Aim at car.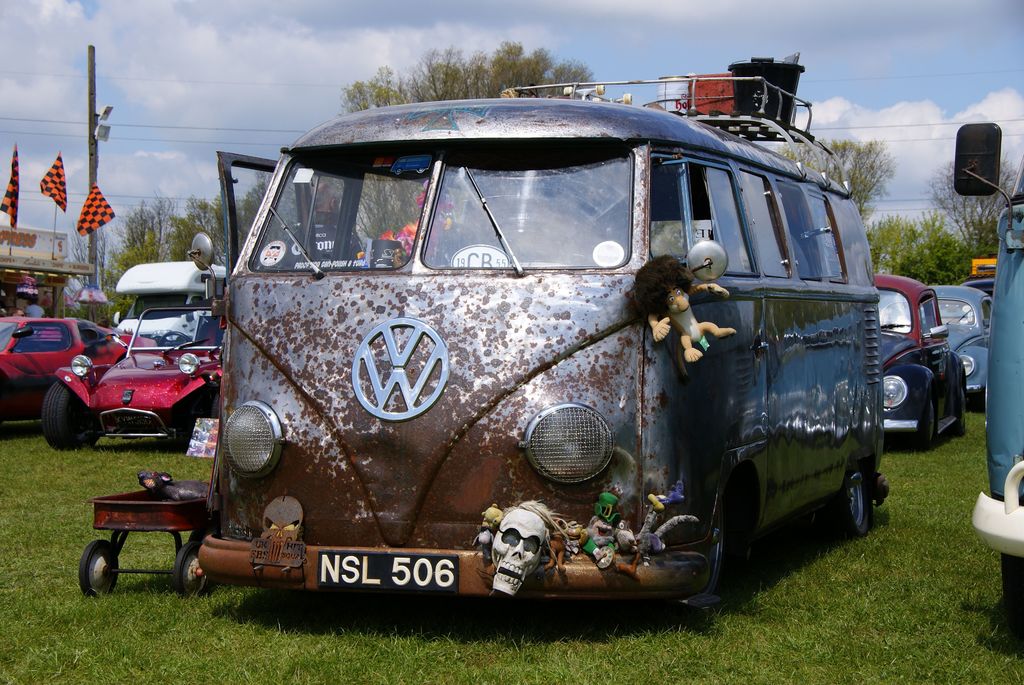
Aimed at 922,276,995,413.
